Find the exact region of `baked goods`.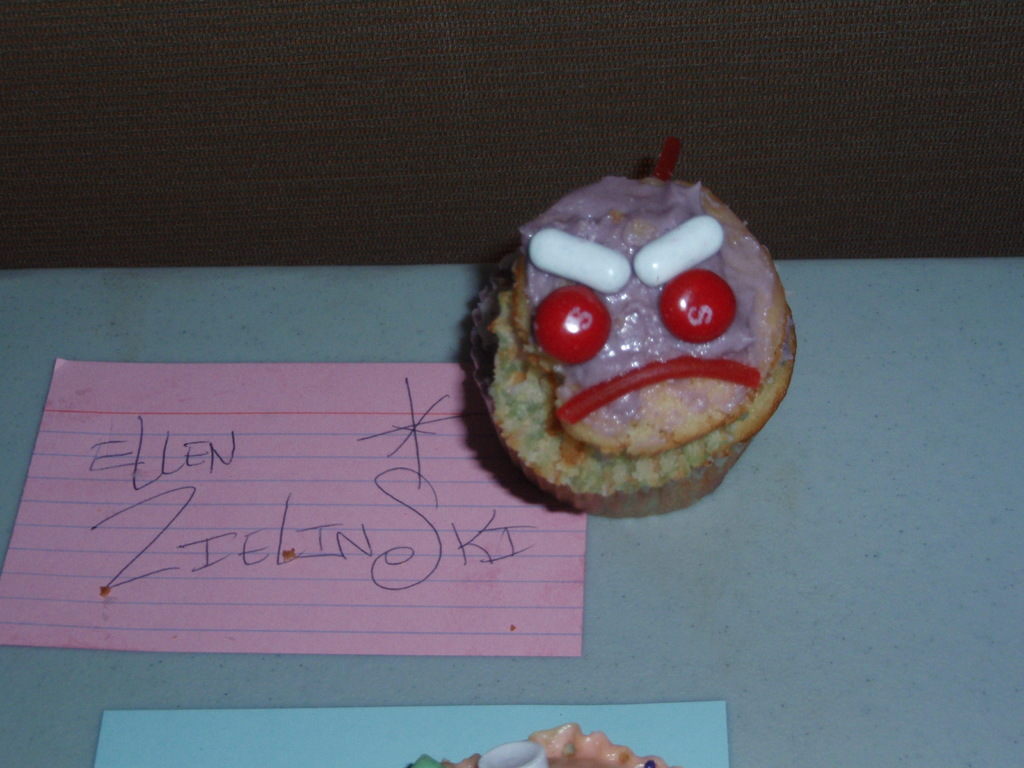
Exact region: crop(474, 141, 780, 509).
